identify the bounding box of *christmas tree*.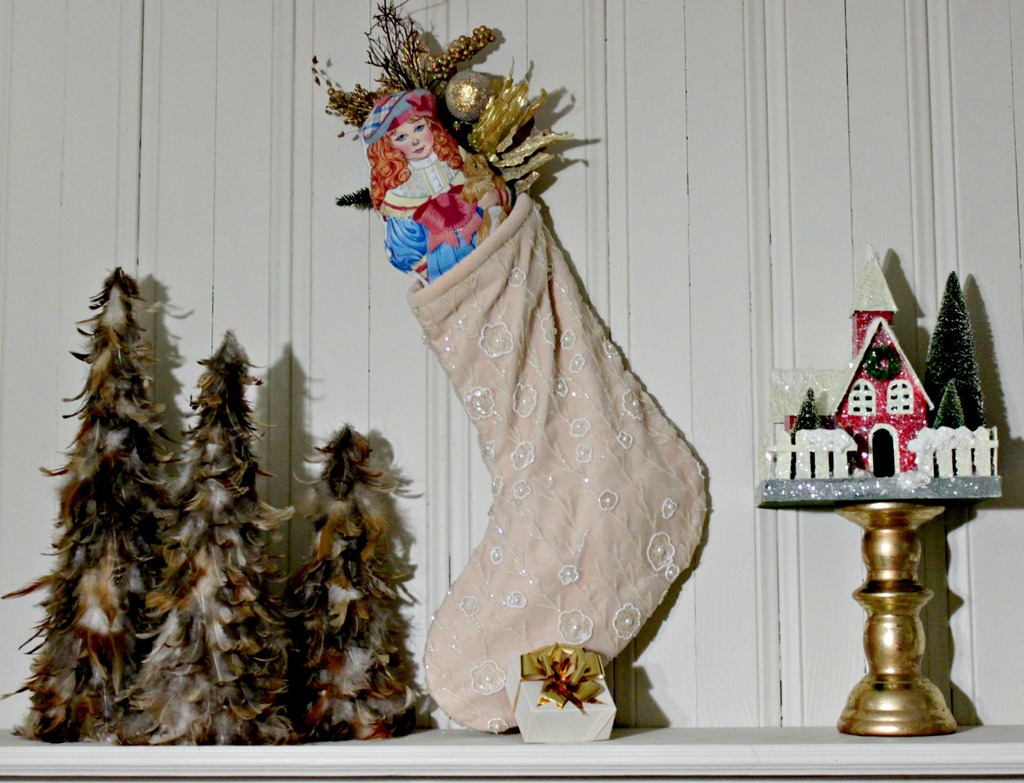
region(923, 268, 992, 440).
